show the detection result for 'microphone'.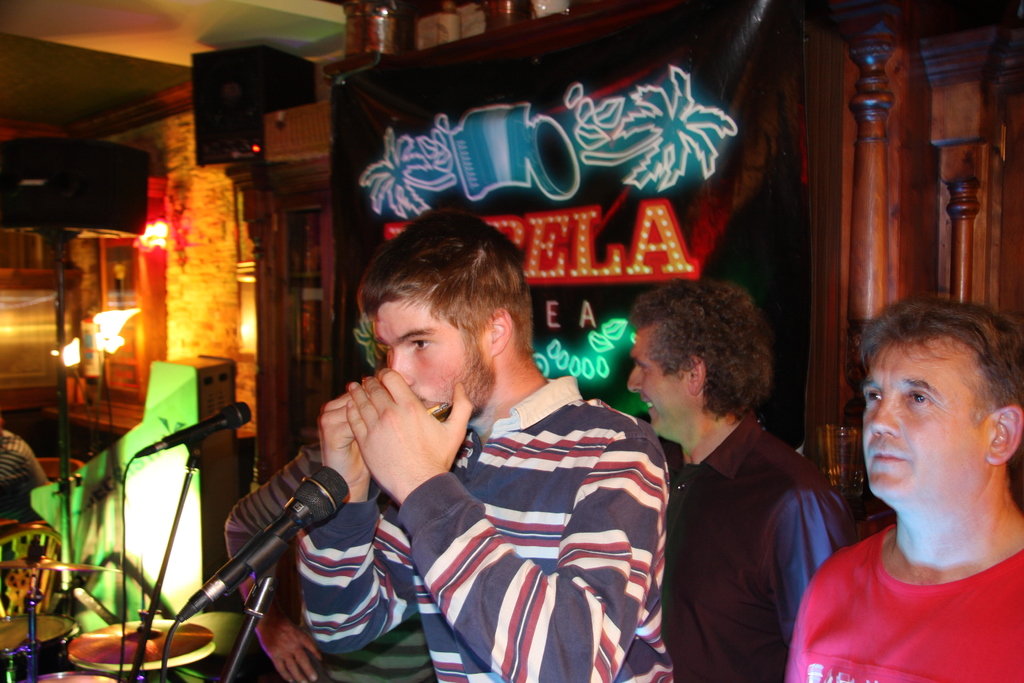
bbox=[173, 468, 349, 625].
